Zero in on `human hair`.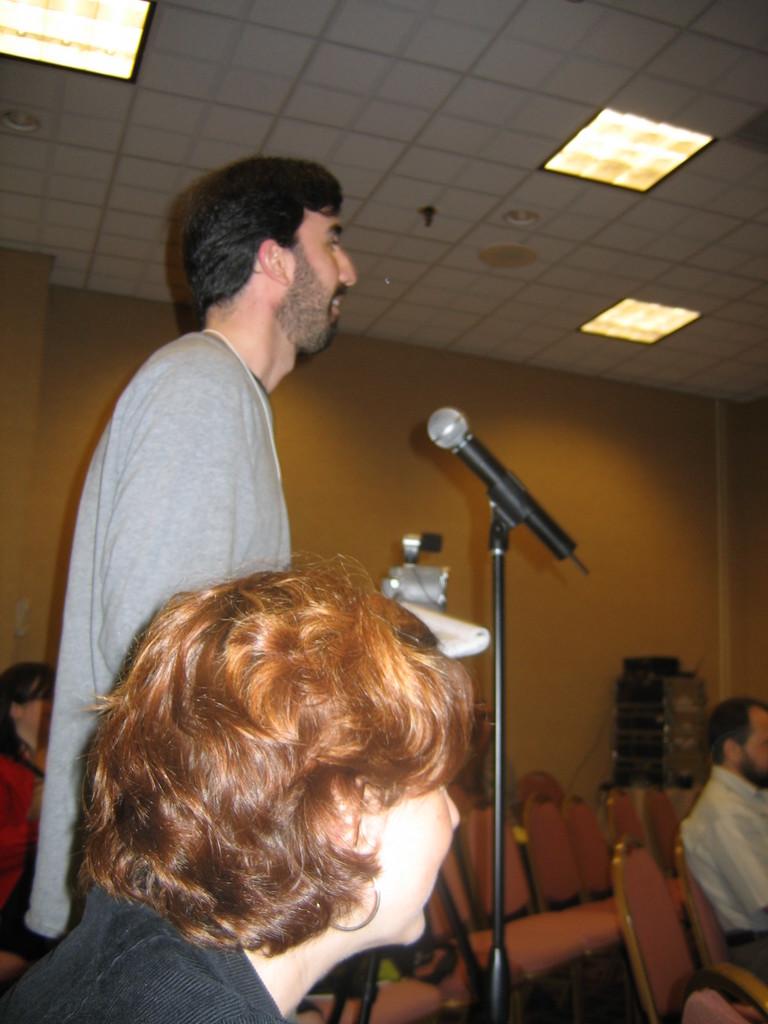
Zeroed in: region(184, 154, 346, 307).
